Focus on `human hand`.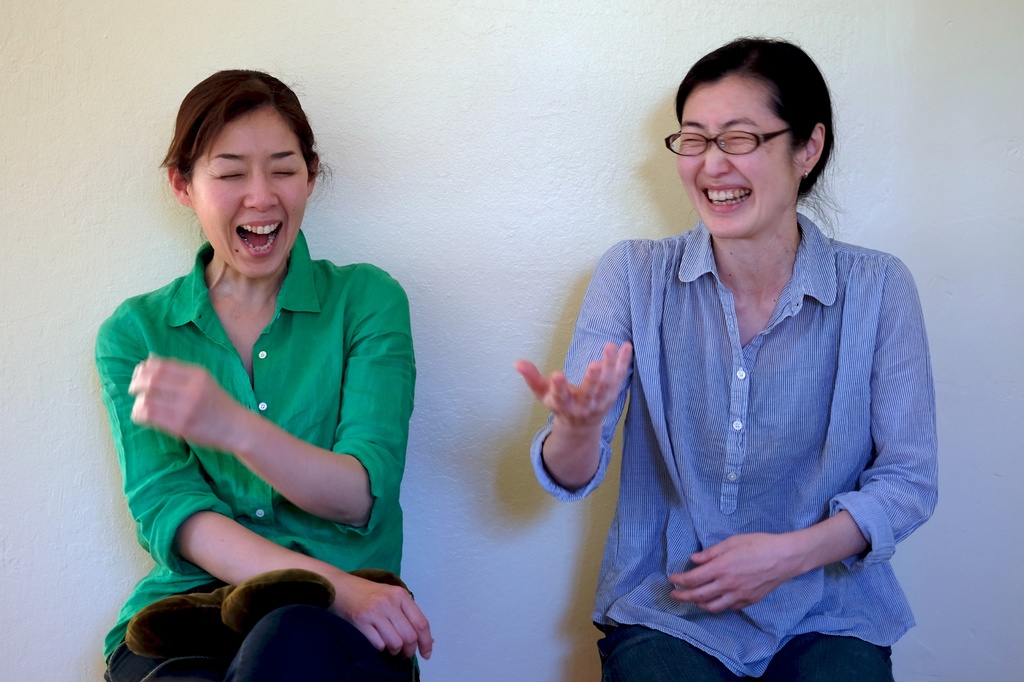
Focused at x1=332, y1=576, x2=438, y2=664.
